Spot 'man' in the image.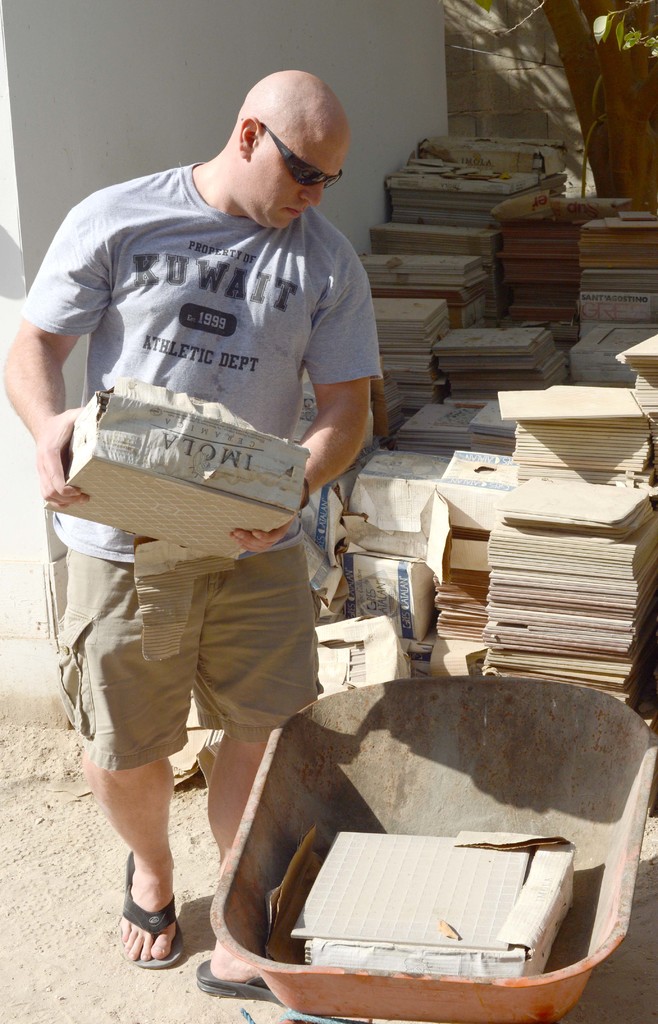
'man' found at region(2, 64, 378, 995).
